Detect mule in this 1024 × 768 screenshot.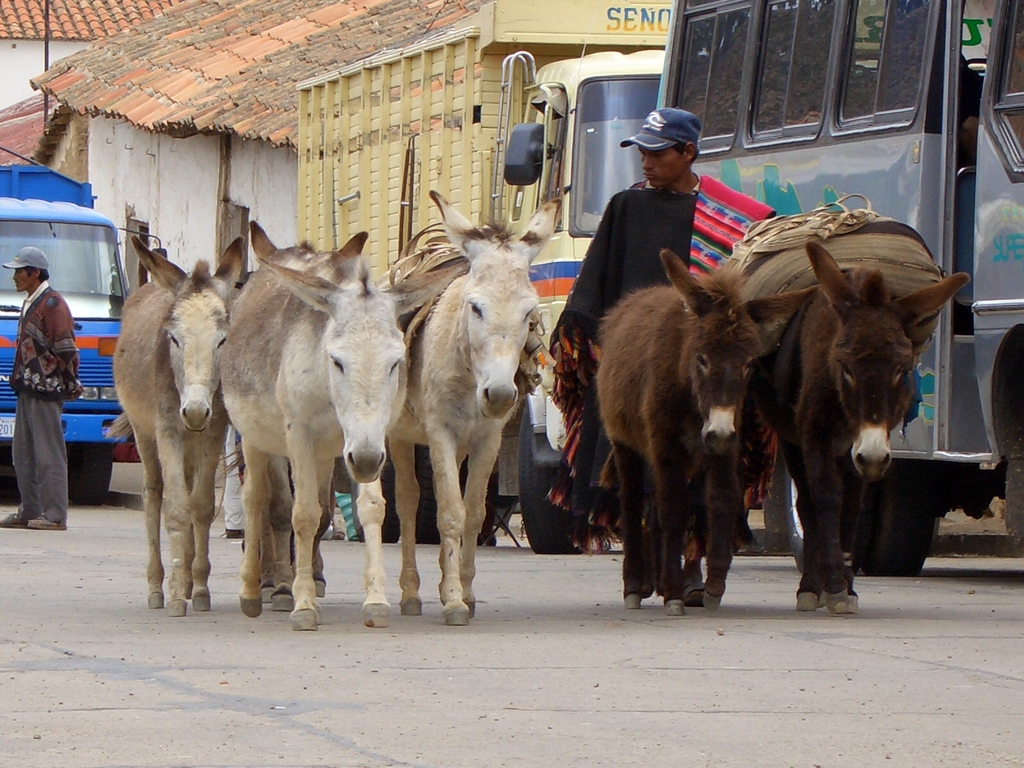
Detection: region(591, 250, 819, 621).
